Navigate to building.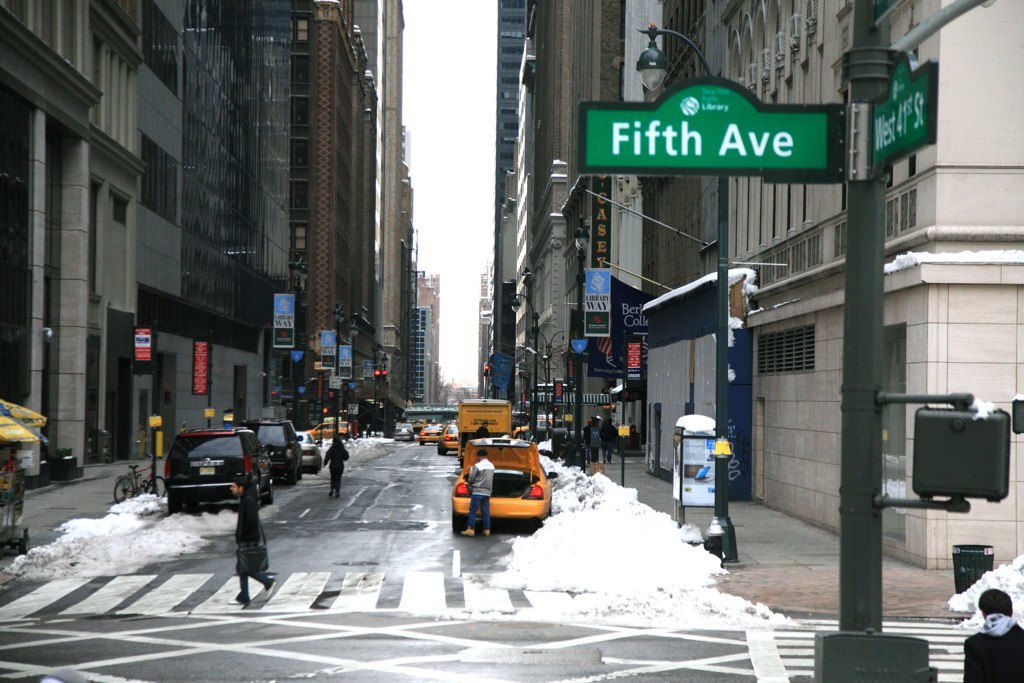
Navigation target: <box>0,0,1023,580</box>.
